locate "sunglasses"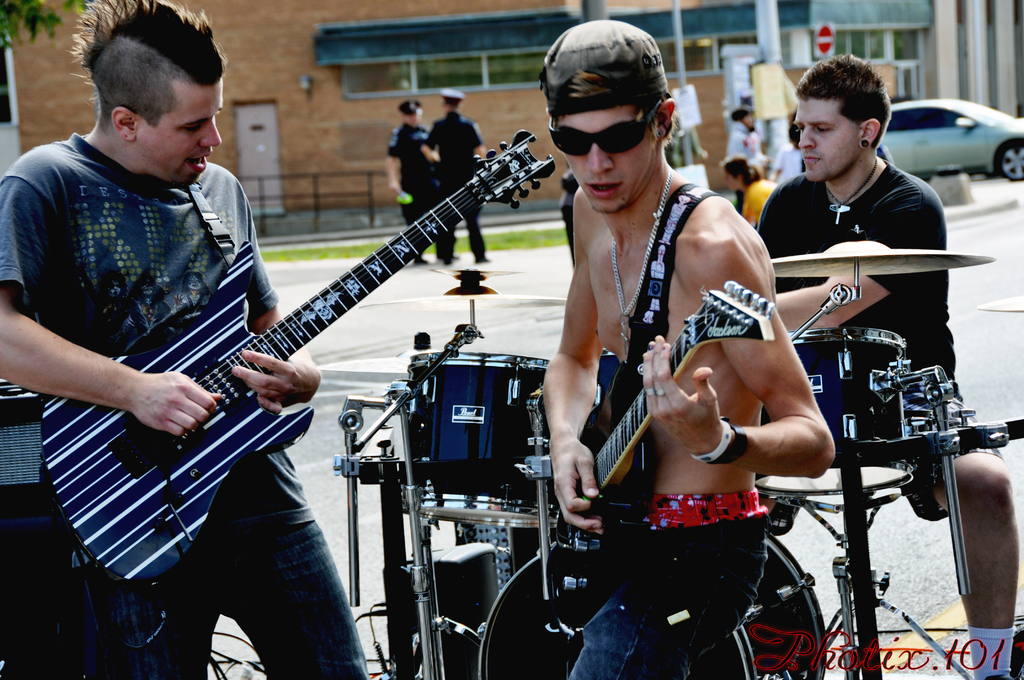
{"left": 548, "top": 101, "right": 662, "bottom": 158}
